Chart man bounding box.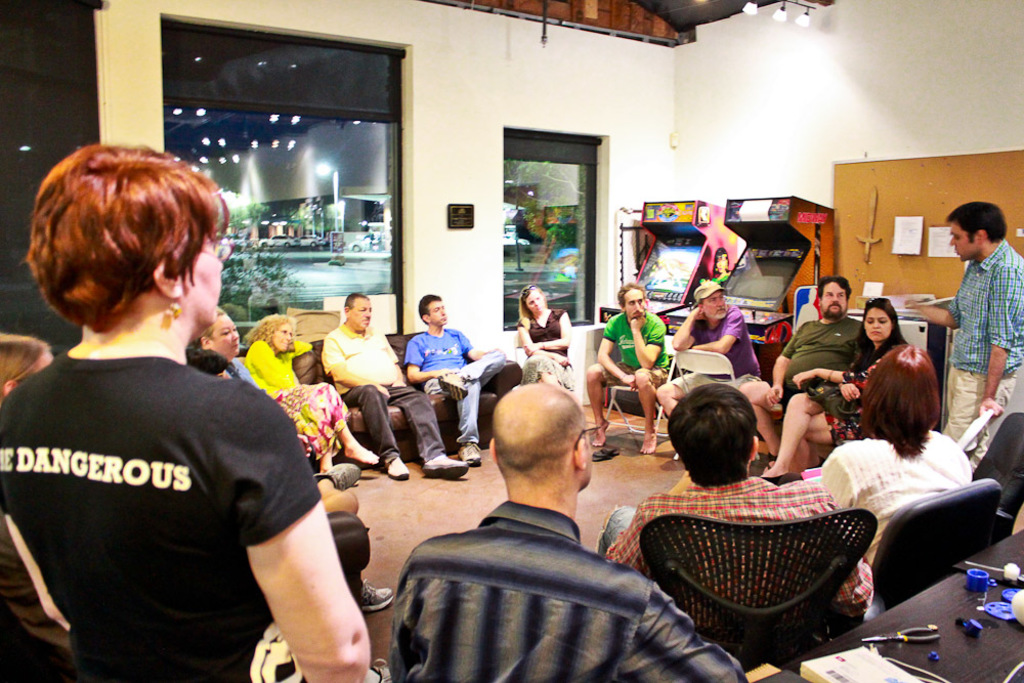
Charted: bbox=[586, 279, 670, 453].
